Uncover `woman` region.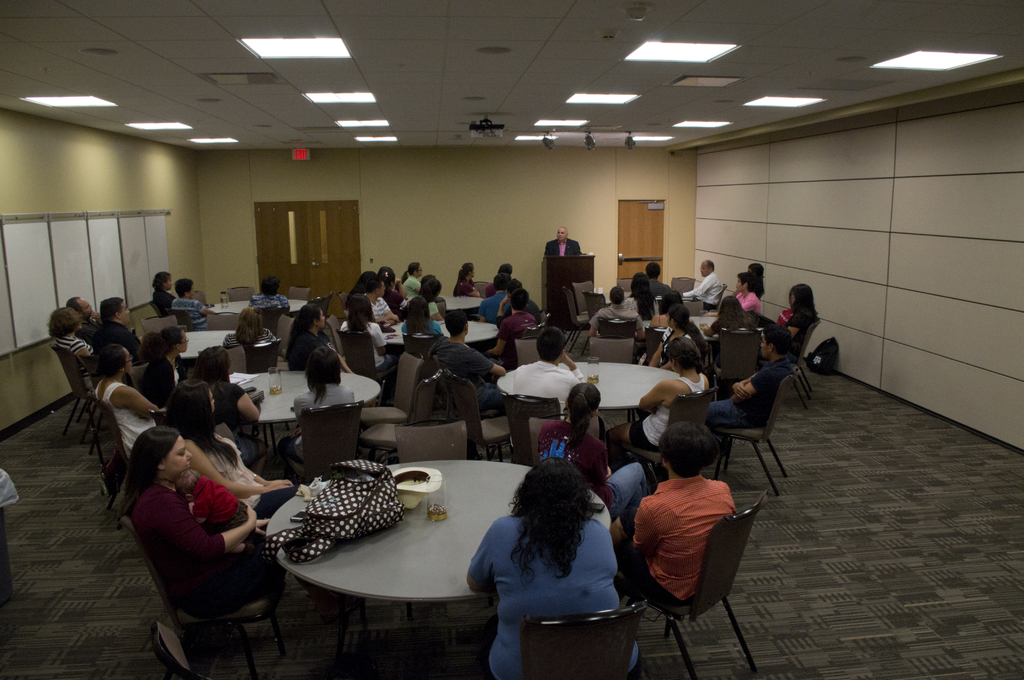
Uncovered: box=[227, 305, 278, 350].
